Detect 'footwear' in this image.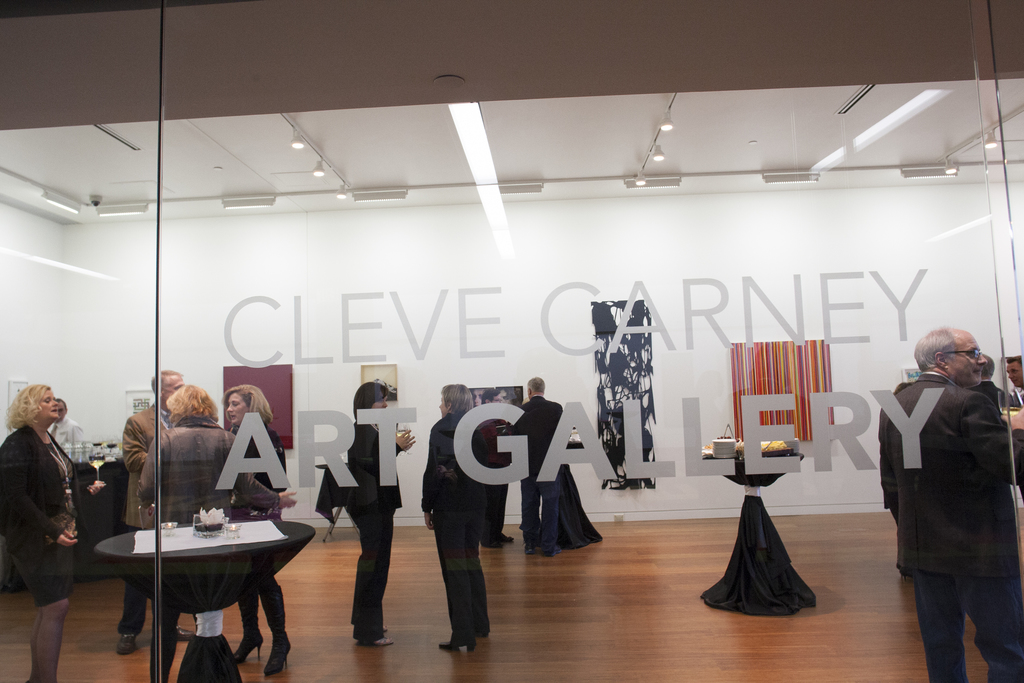
Detection: 116:630:134:652.
